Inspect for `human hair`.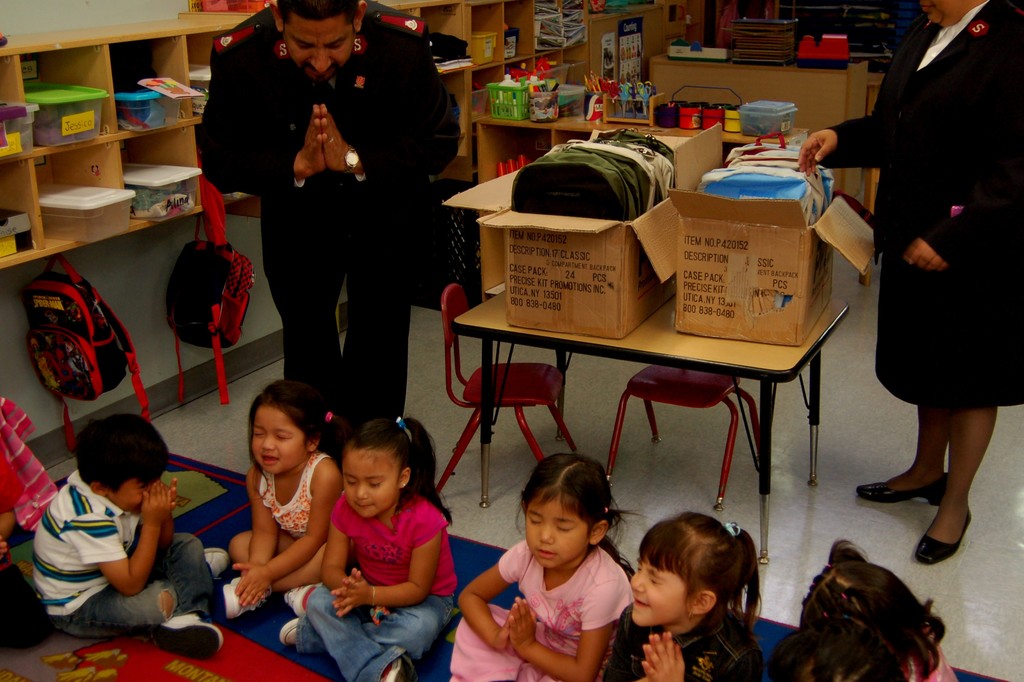
Inspection: (left=764, top=614, right=911, bottom=681).
